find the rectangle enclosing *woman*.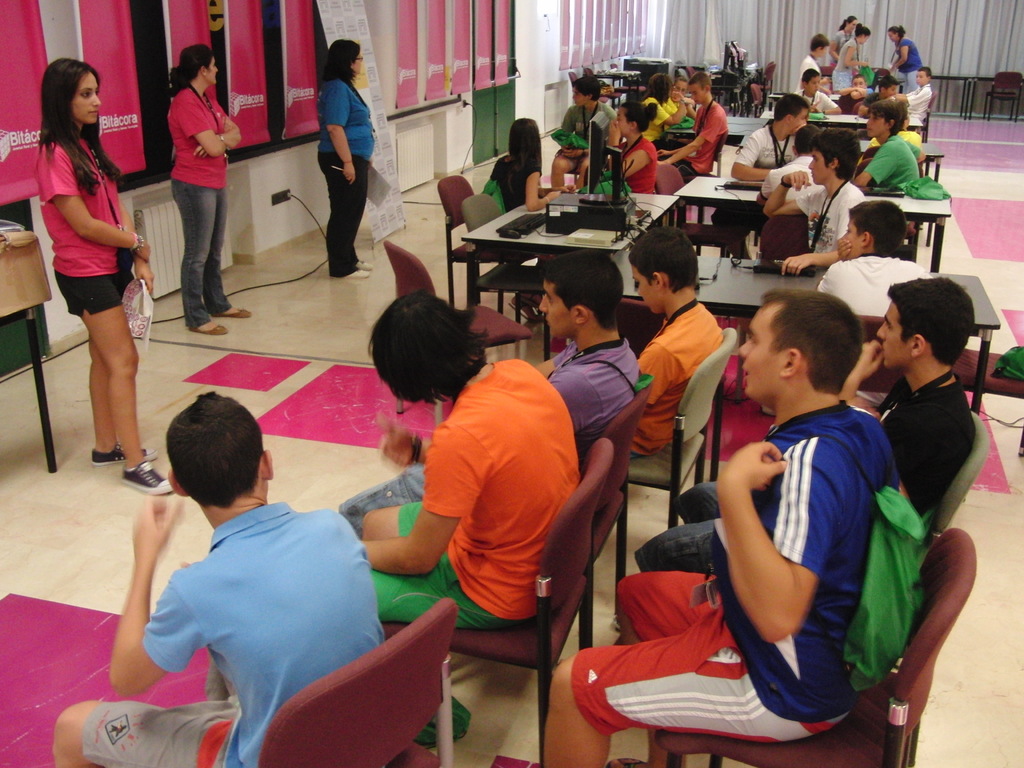
rect(605, 101, 660, 198).
